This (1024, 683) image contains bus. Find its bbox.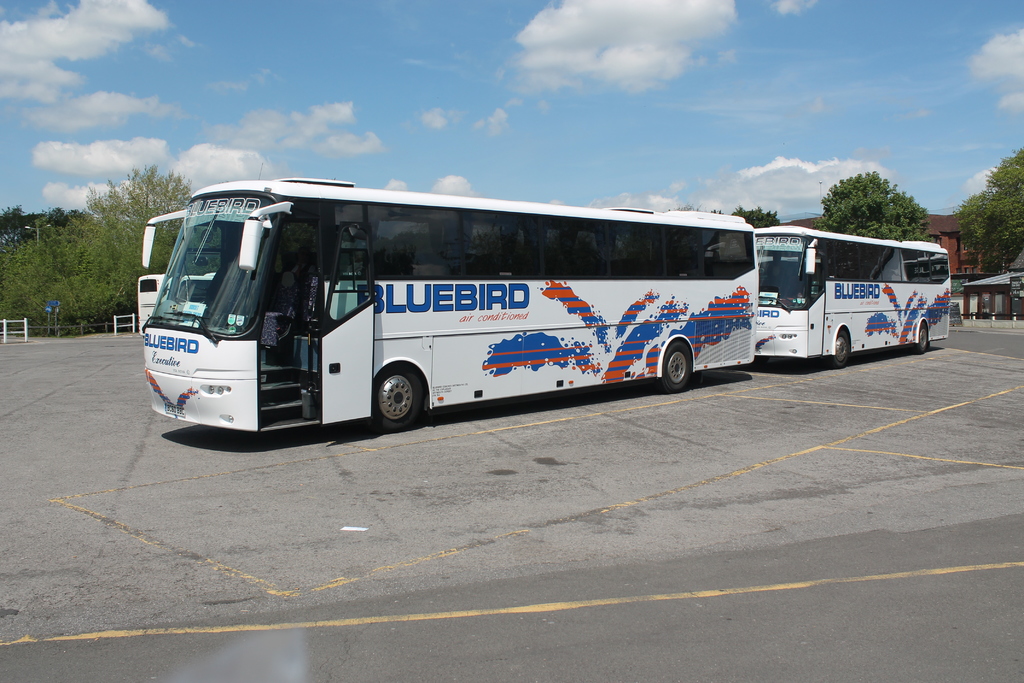
region(140, 170, 761, 434).
